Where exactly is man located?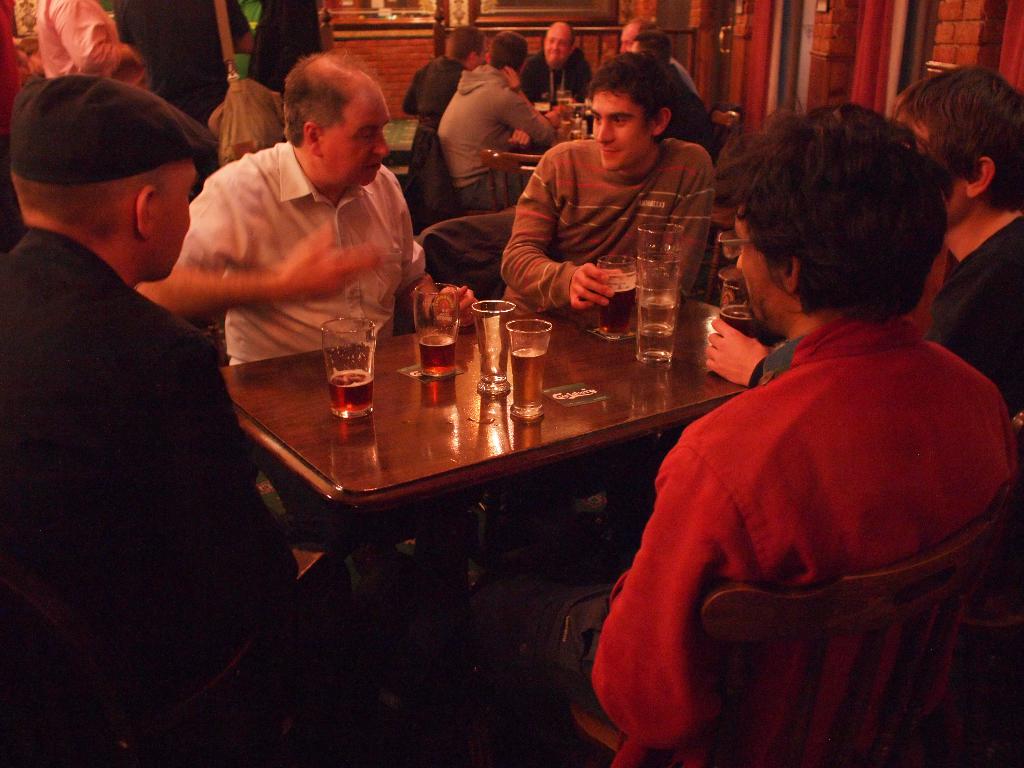
Its bounding box is select_region(38, 0, 150, 92).
